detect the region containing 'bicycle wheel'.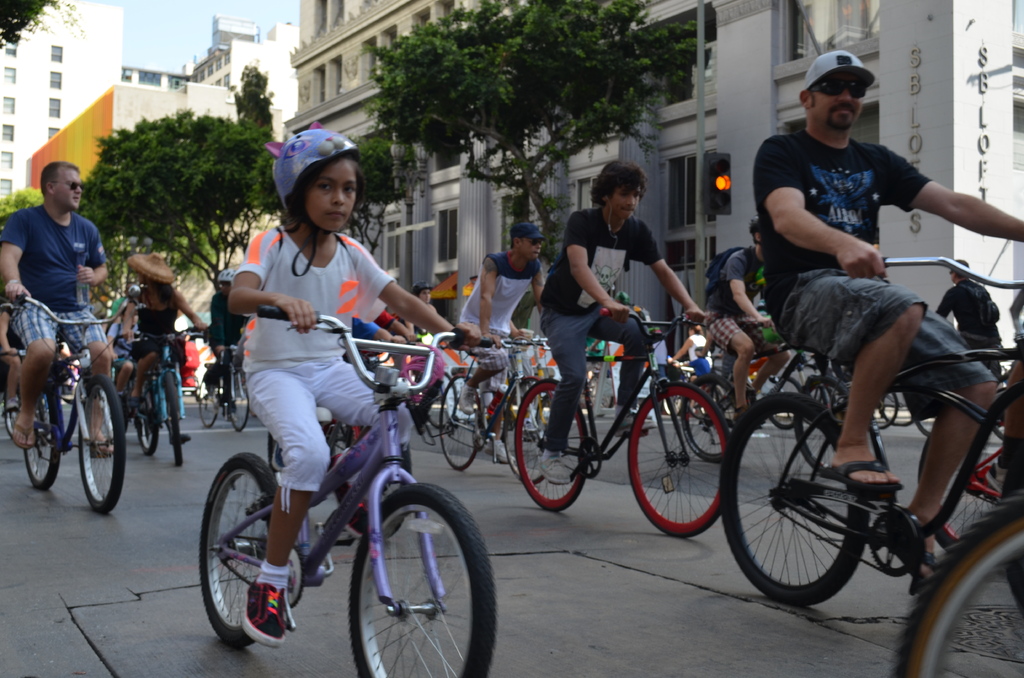
left=196, top=380, right=218, bottom=425.
